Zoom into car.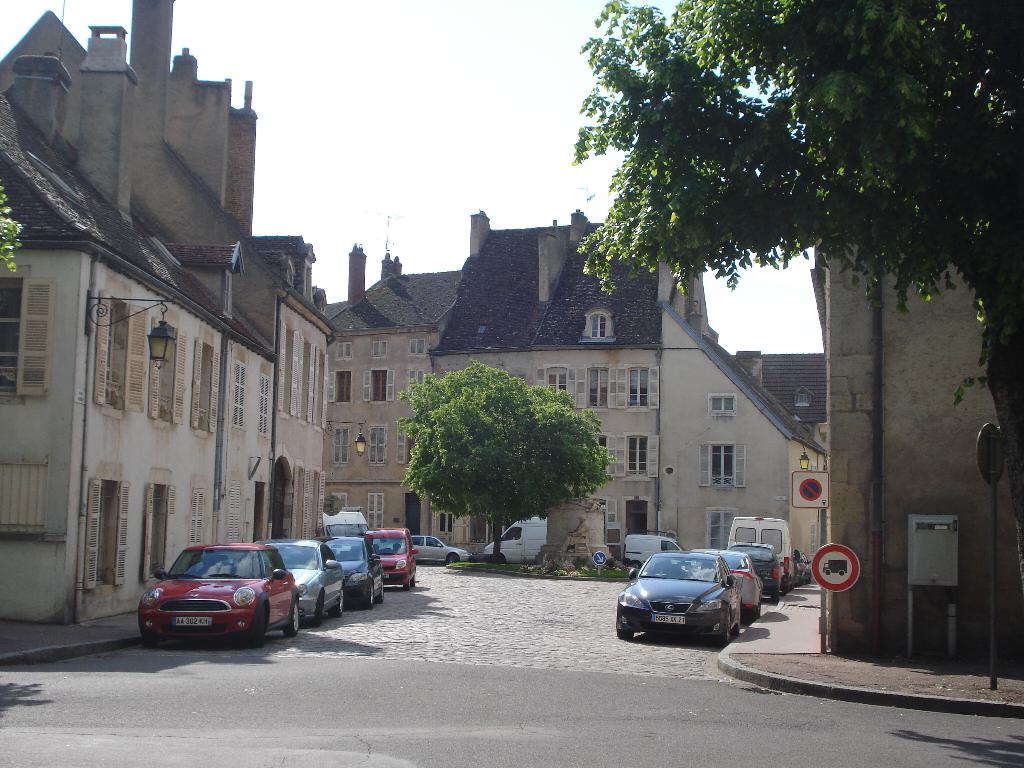
Zoom target: bbox=[325, 536, 387, 606].
